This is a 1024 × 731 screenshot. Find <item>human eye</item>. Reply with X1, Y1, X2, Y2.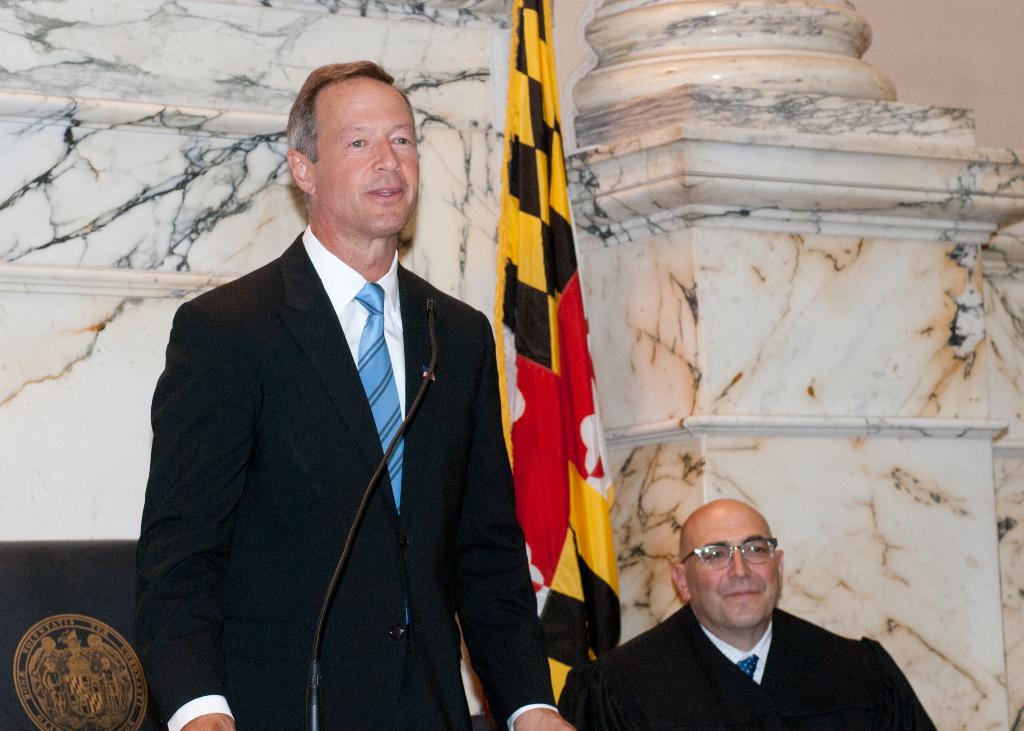
346, 137, 369, 149.
